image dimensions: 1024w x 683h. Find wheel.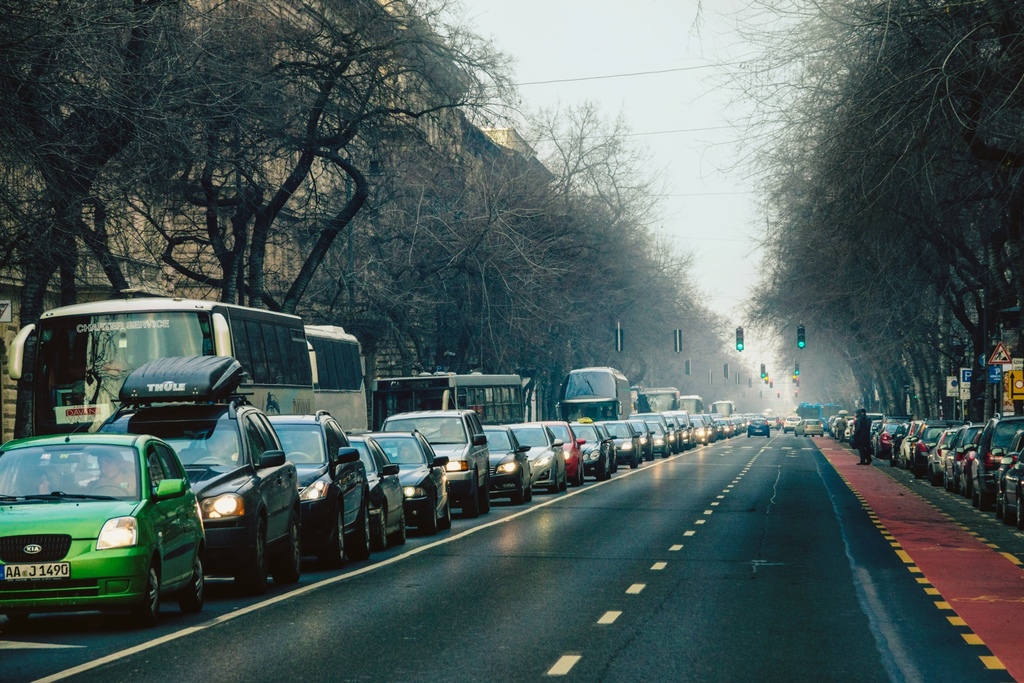
box(898, 450, 903, 468).
